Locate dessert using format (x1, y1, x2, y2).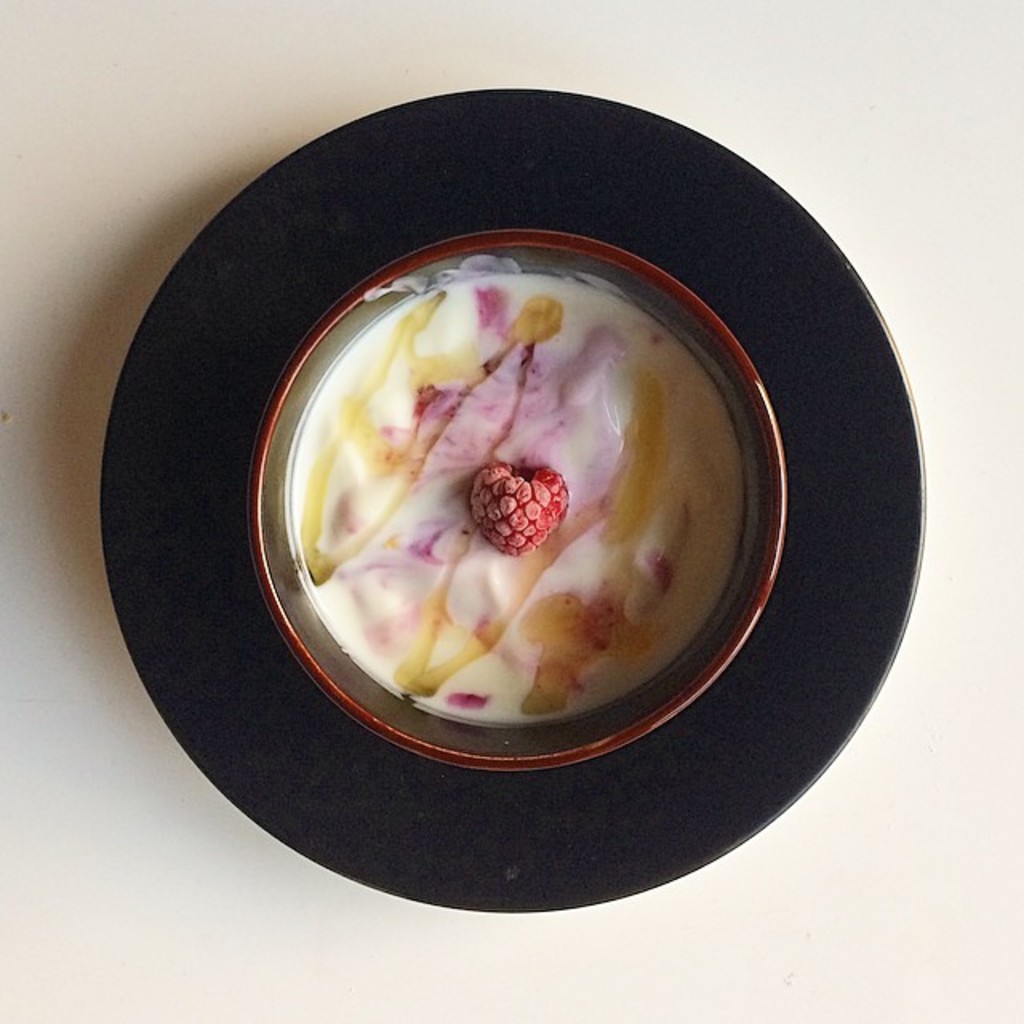
(246, 221, 800, 749).
